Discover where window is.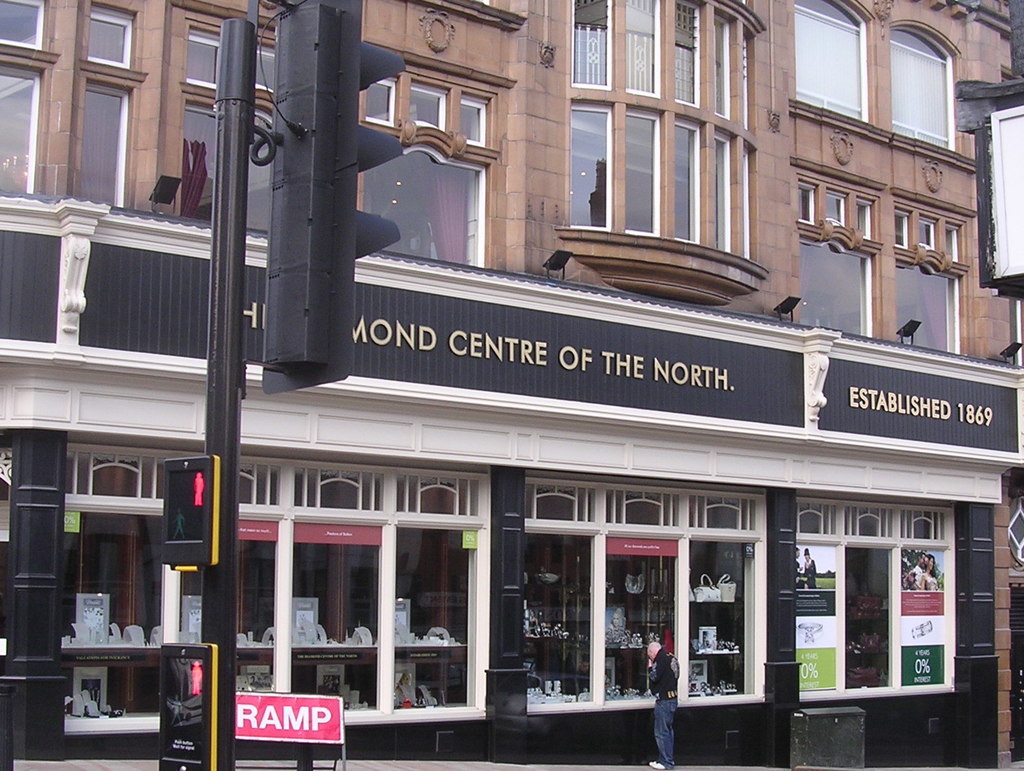
Discovered at region(769, 141, 984, 363).
